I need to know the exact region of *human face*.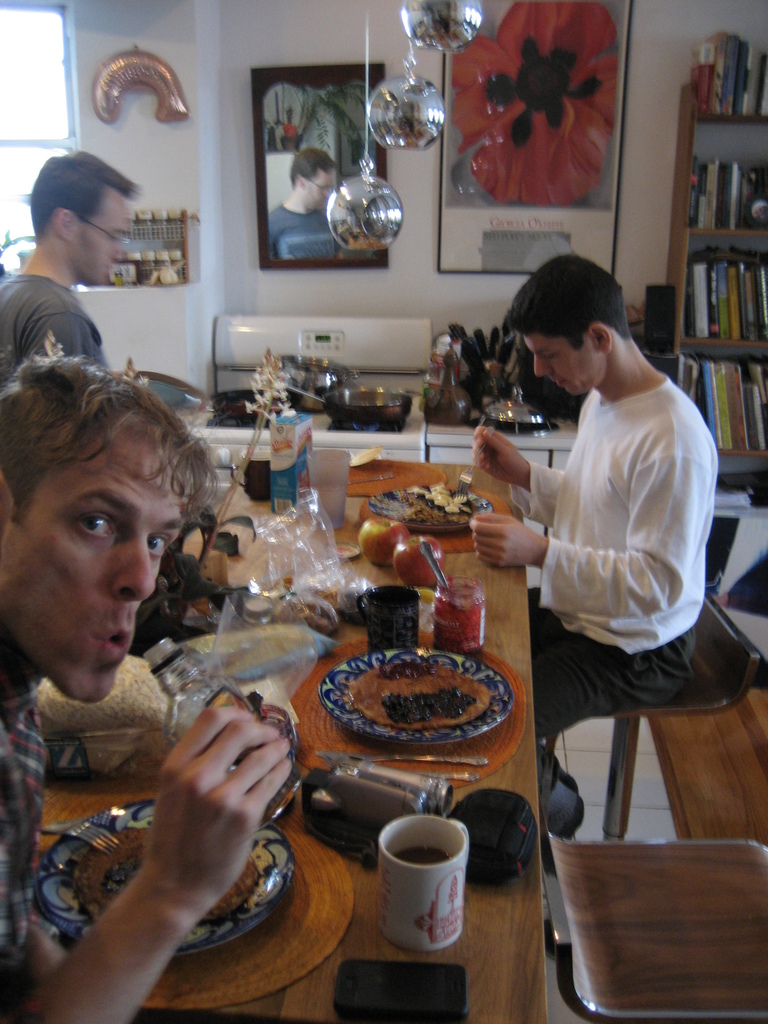
Region: <region>1, 432, 187, 705</region>.
